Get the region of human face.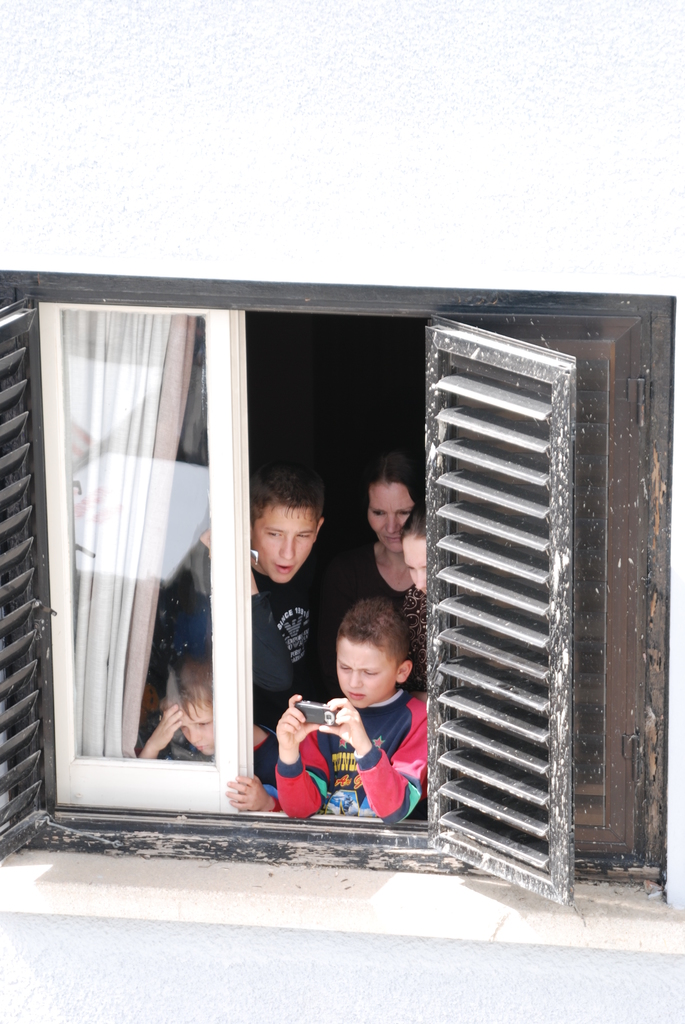
<box>367,477,411,550</box>.
